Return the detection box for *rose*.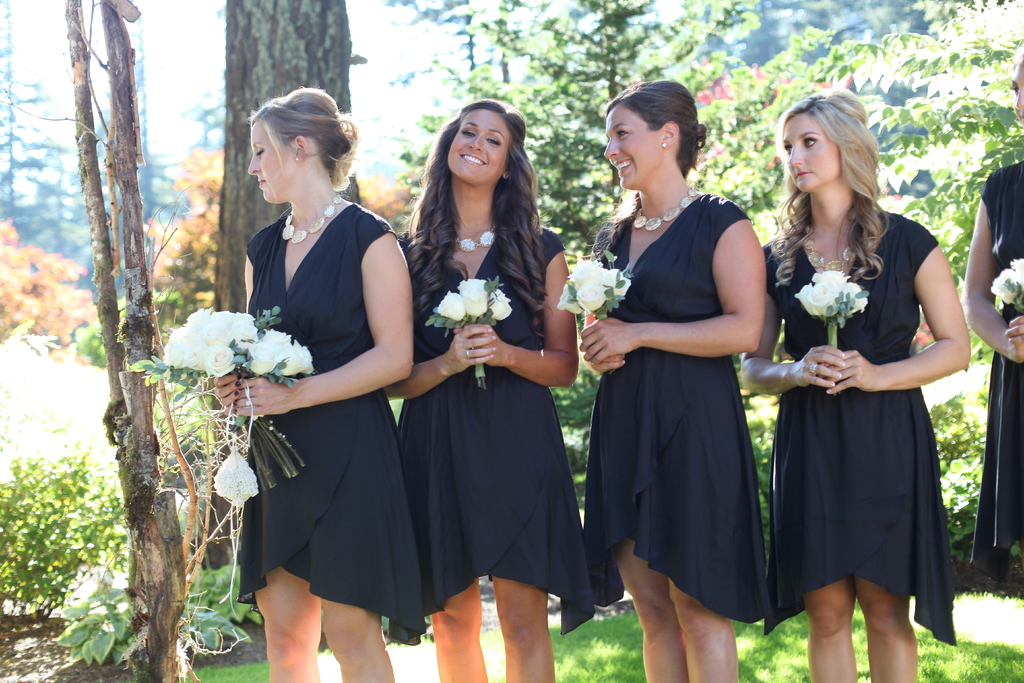
457/277/488/316.
